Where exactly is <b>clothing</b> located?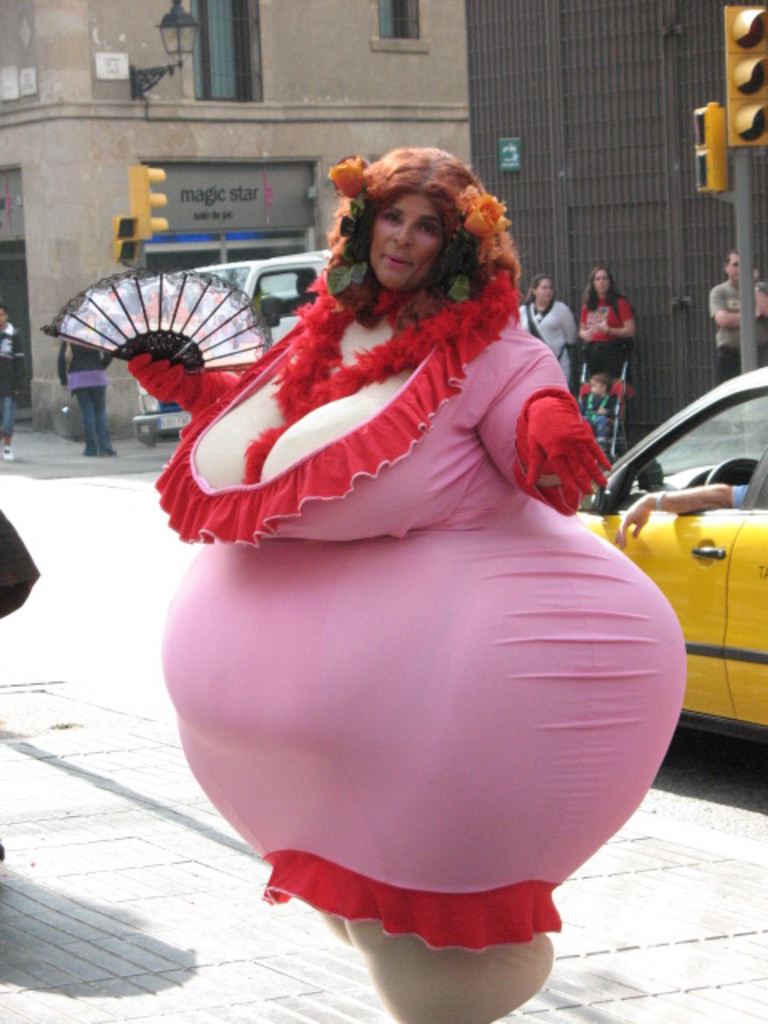
Its bounding box is 149:296:688:1022.
